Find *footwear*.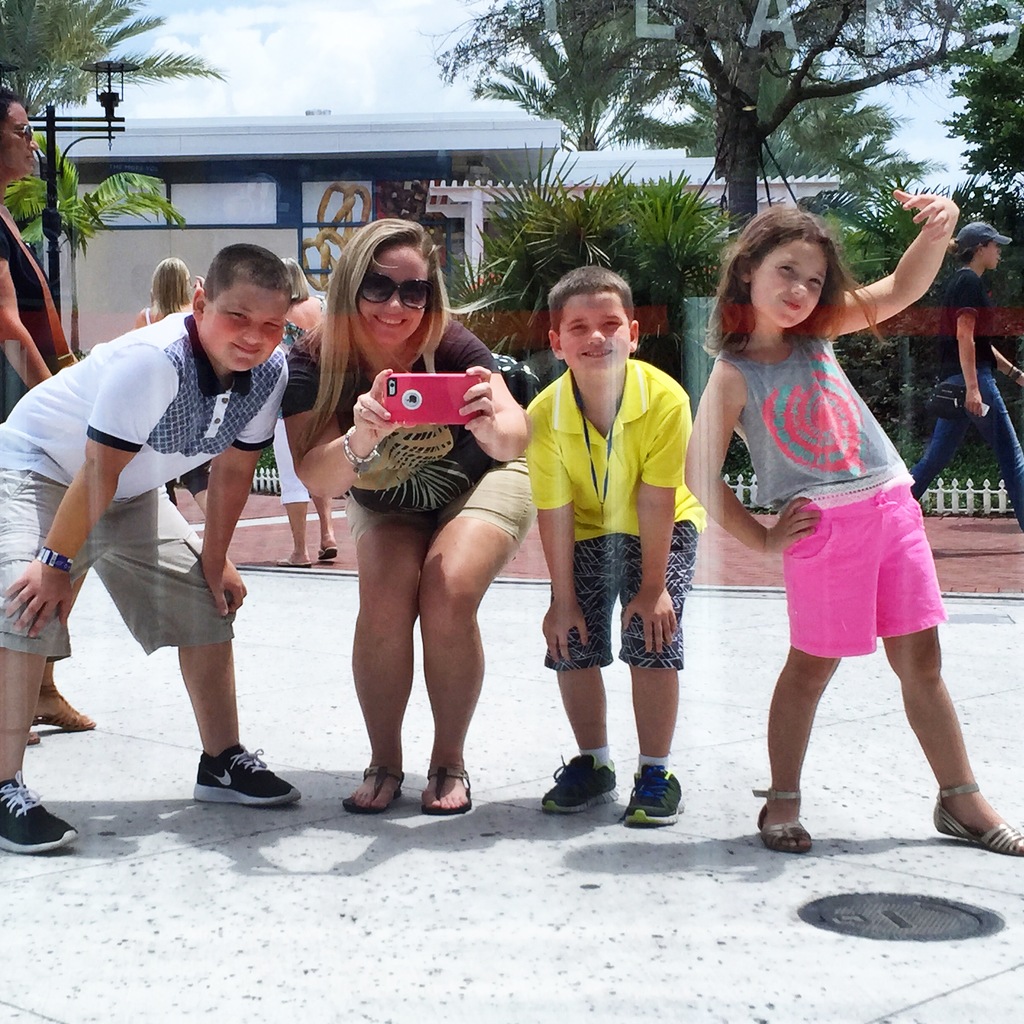
bbox=[192, 741, 306, 801].
